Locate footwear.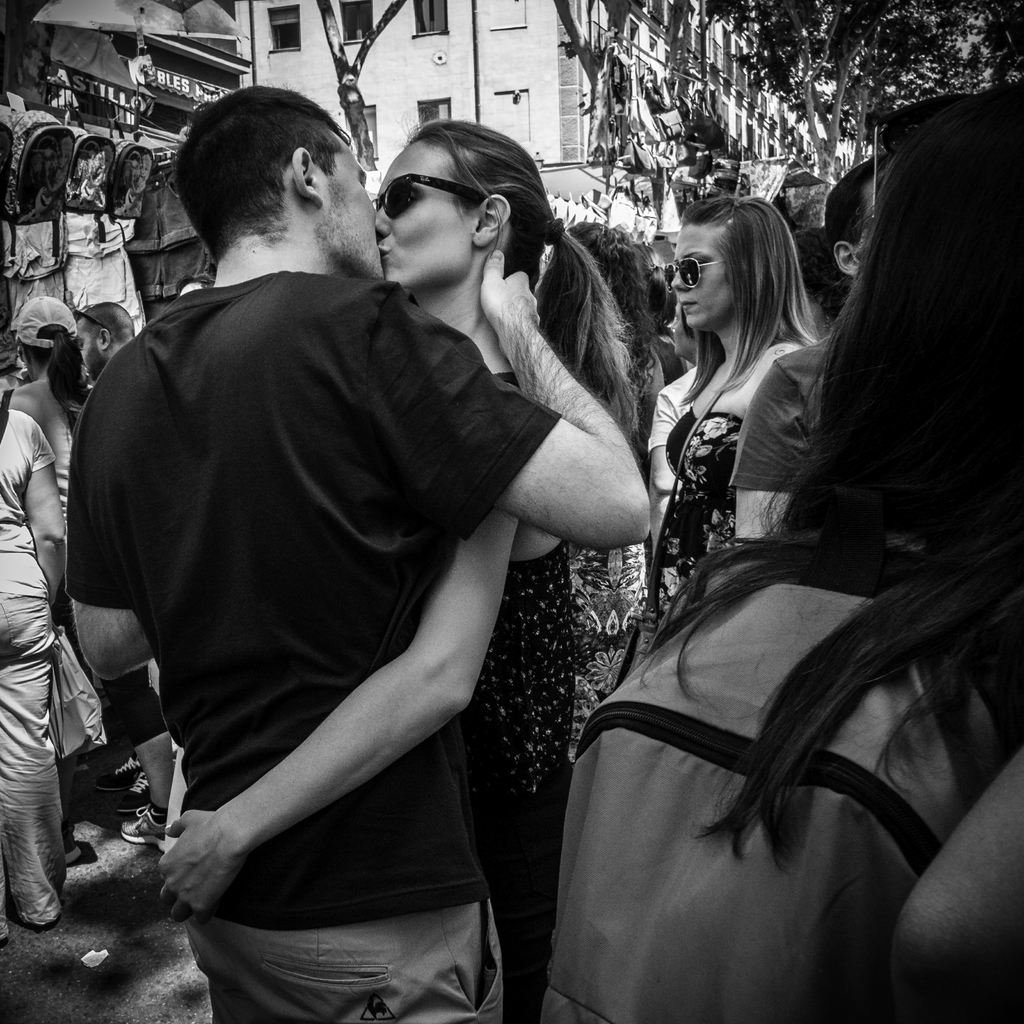
Bounding box: l=116, t=801, r=164, b=850.
